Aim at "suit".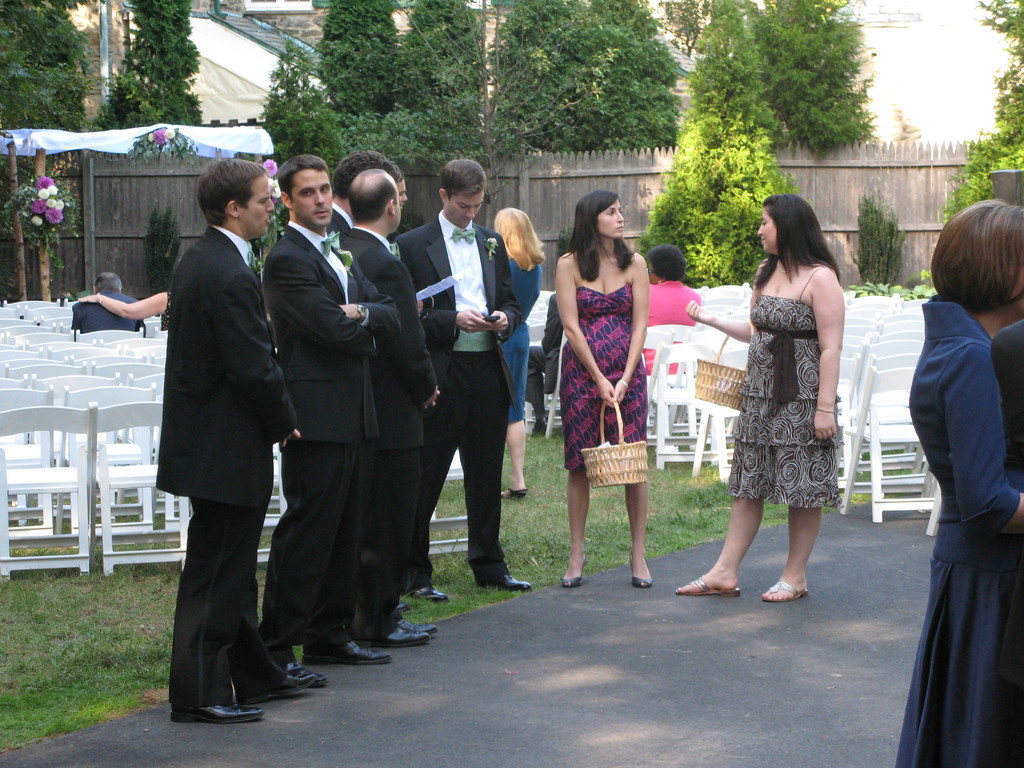
Aimed at [143,141,282,688].
